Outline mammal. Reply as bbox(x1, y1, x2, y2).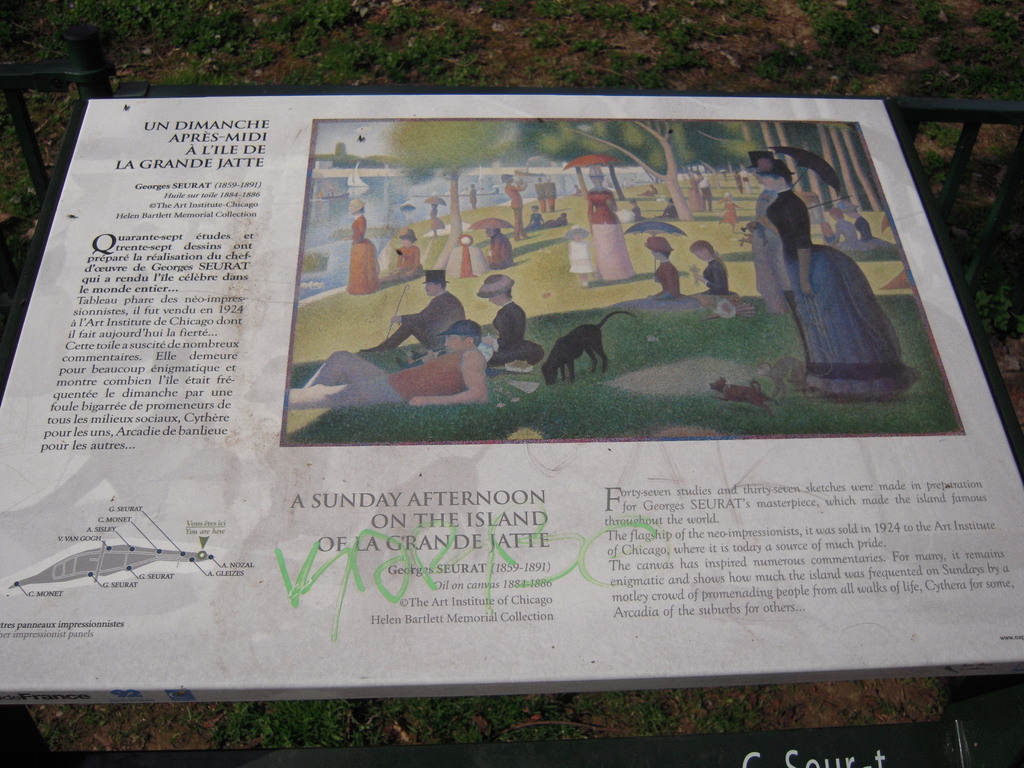
bbox(470, 273, 548, 367).
